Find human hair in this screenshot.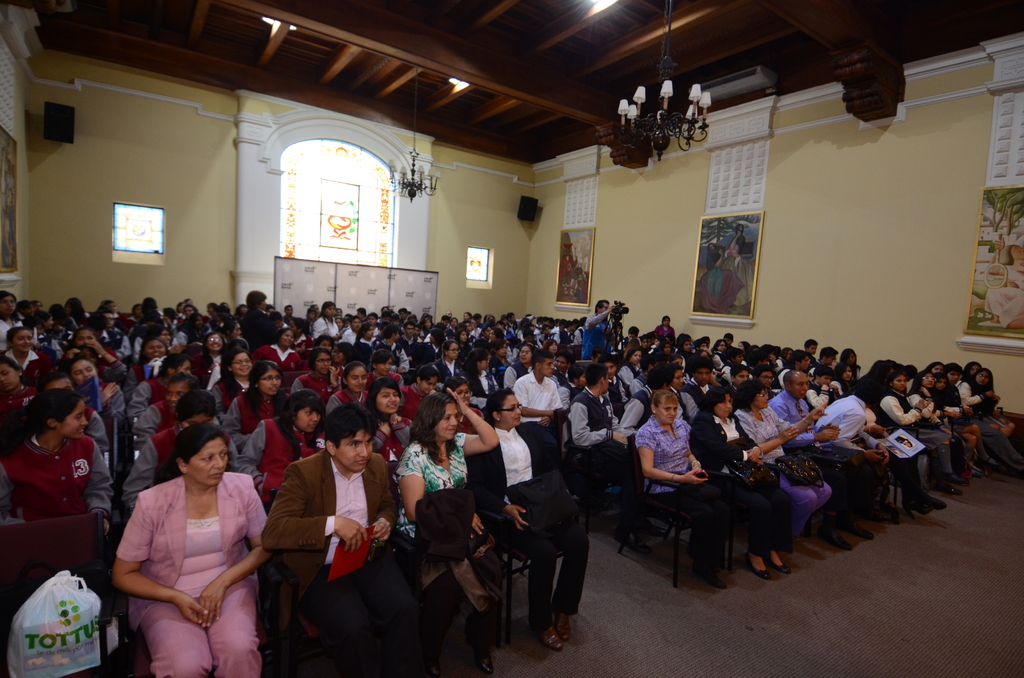
The bounding box for human hair is left=963, top=360, right=980, bottom=384.
